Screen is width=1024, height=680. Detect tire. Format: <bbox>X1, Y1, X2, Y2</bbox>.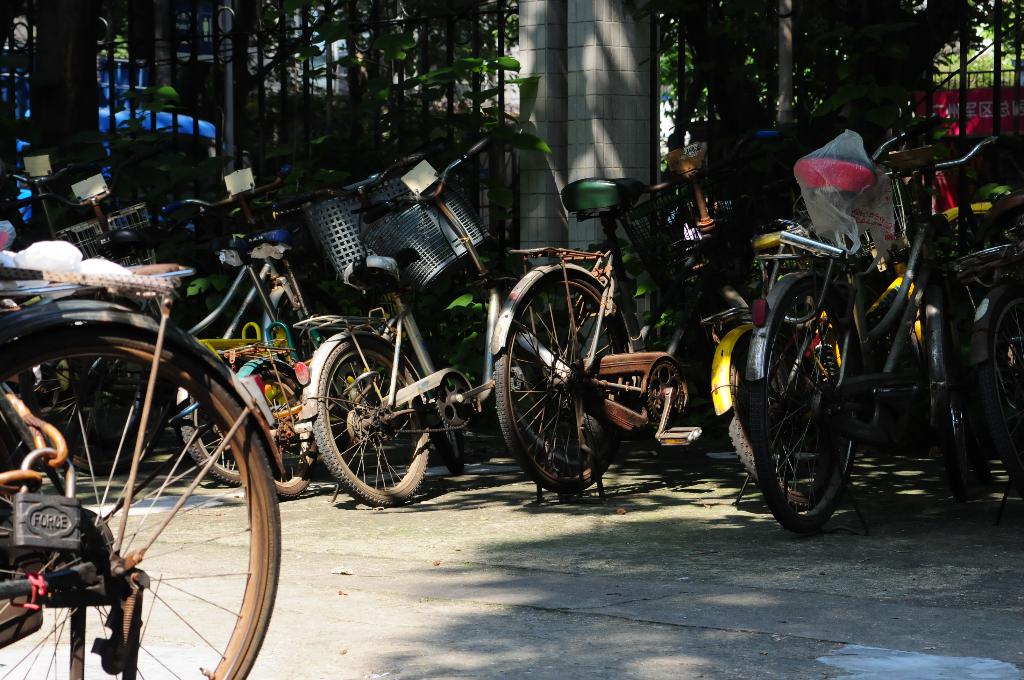
<bbox>496, 304, 636, 473</bbox>.
